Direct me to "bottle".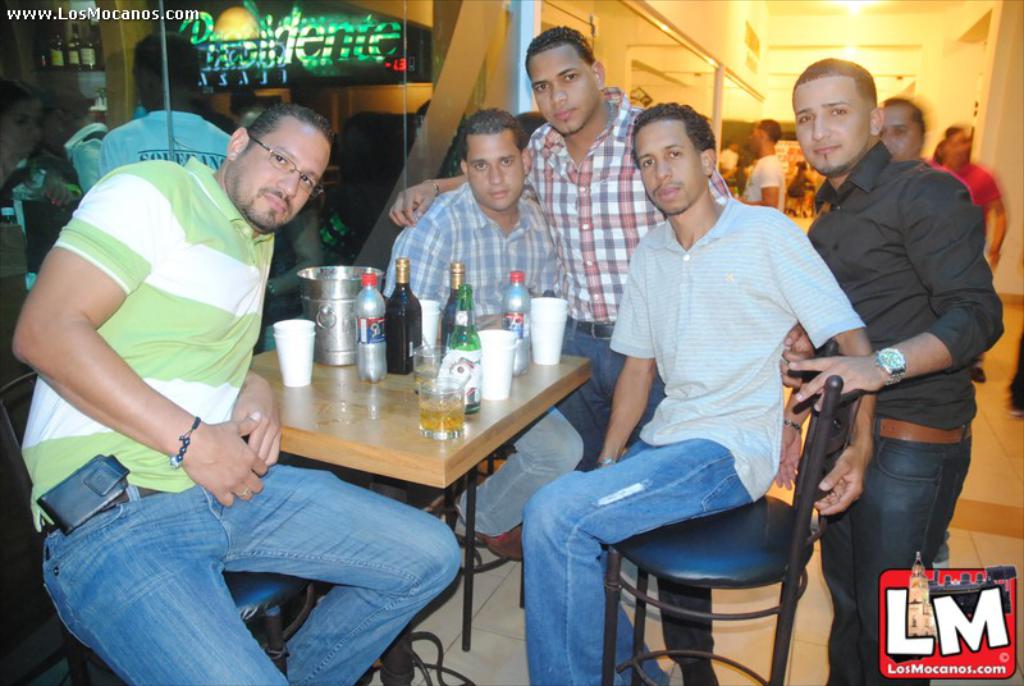
Direction: 387,257,422,367.
